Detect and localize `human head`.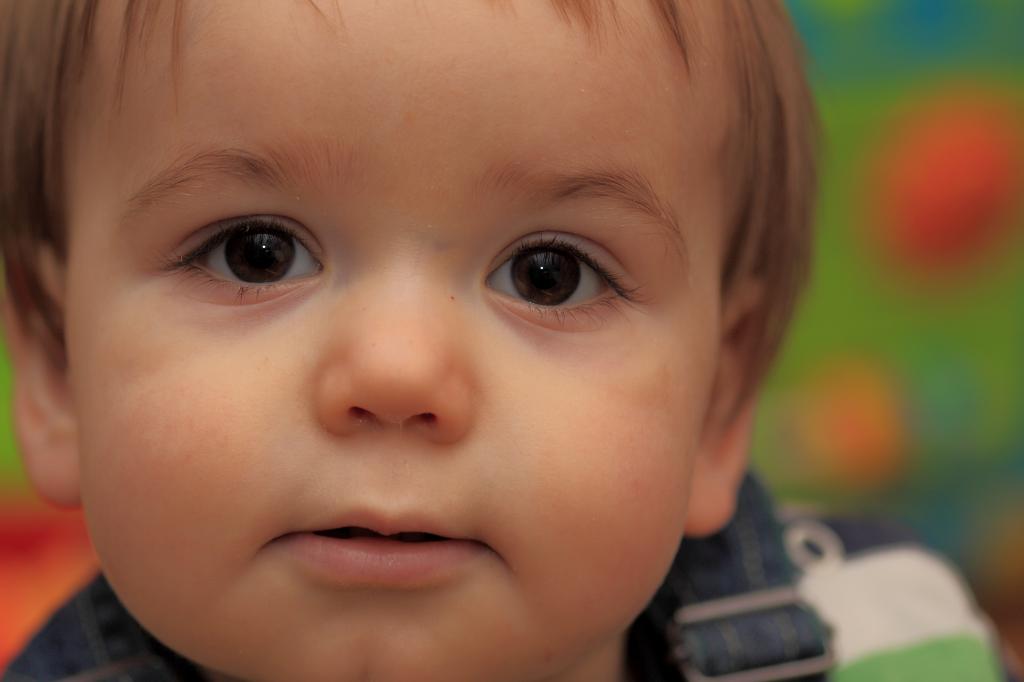
Localized at select_region(43, 26, 816, 614).
